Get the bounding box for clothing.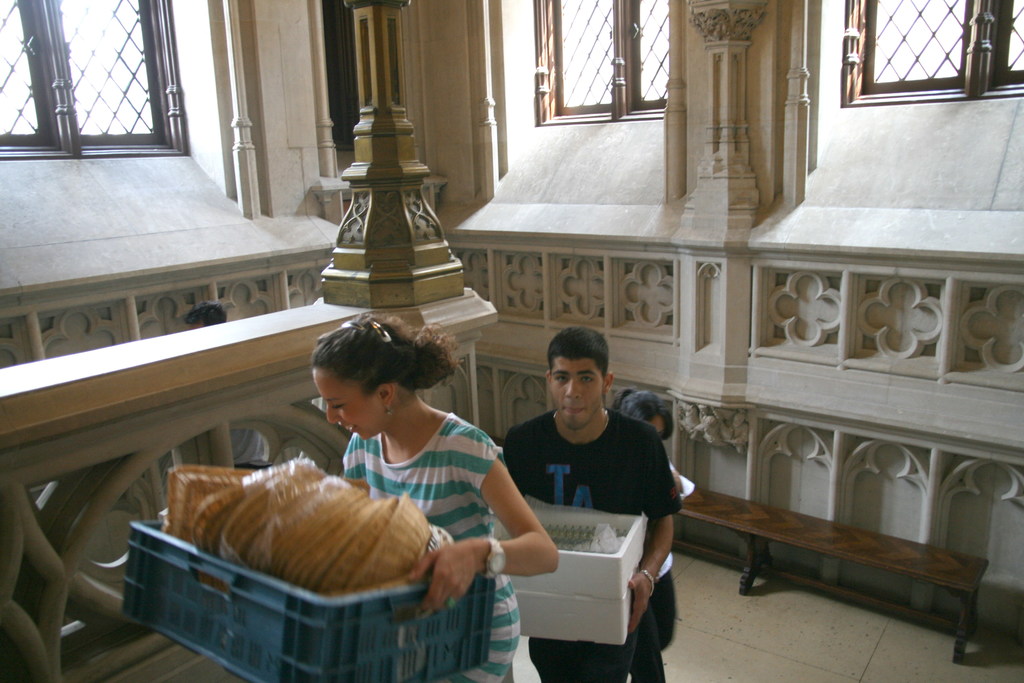
(left=504, top=413, right=682, bottom=680).
